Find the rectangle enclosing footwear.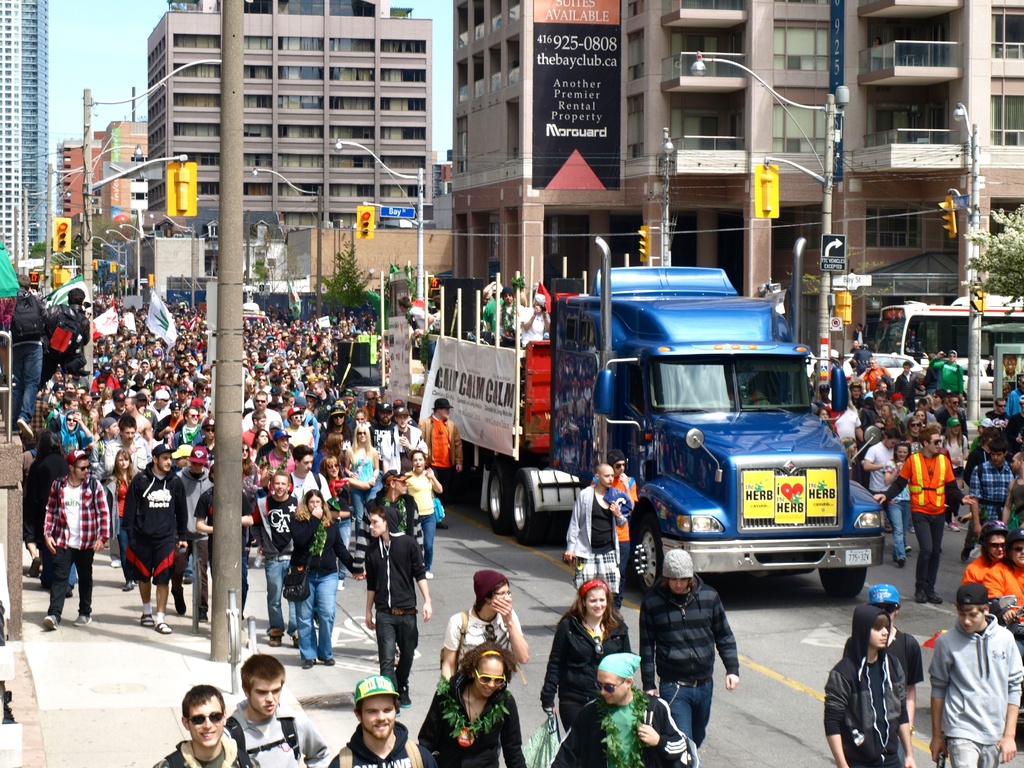
<bbox>319, 653, 338, 667</bbox>.
